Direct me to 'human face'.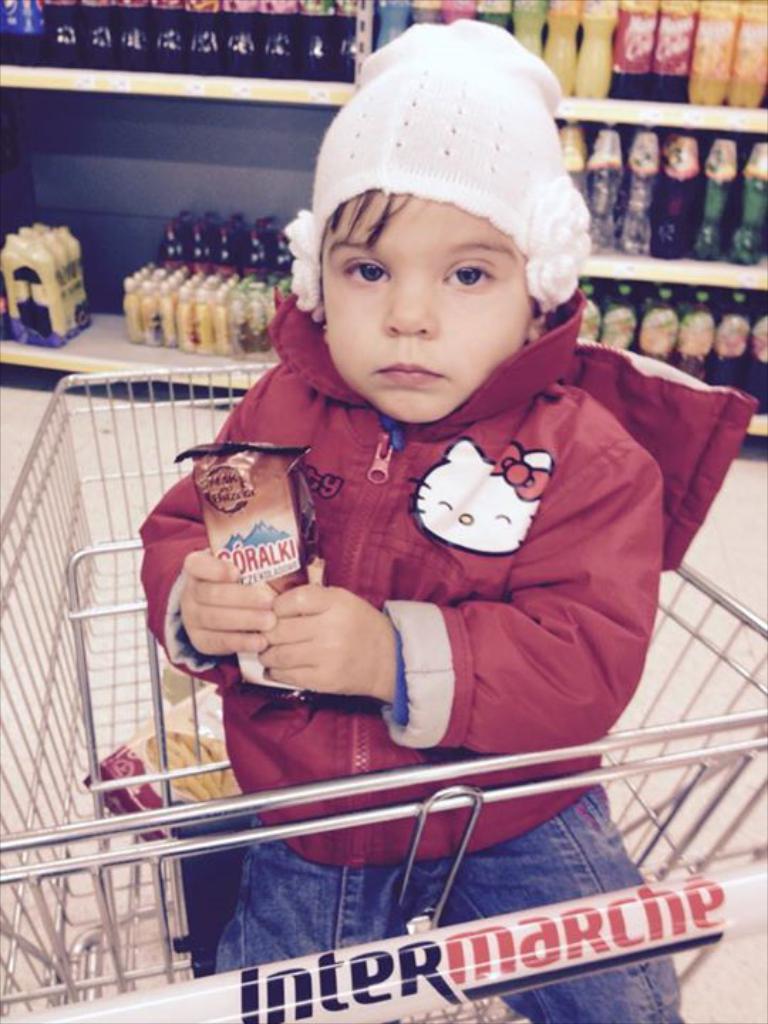
Direction: 323/199/525/430.
